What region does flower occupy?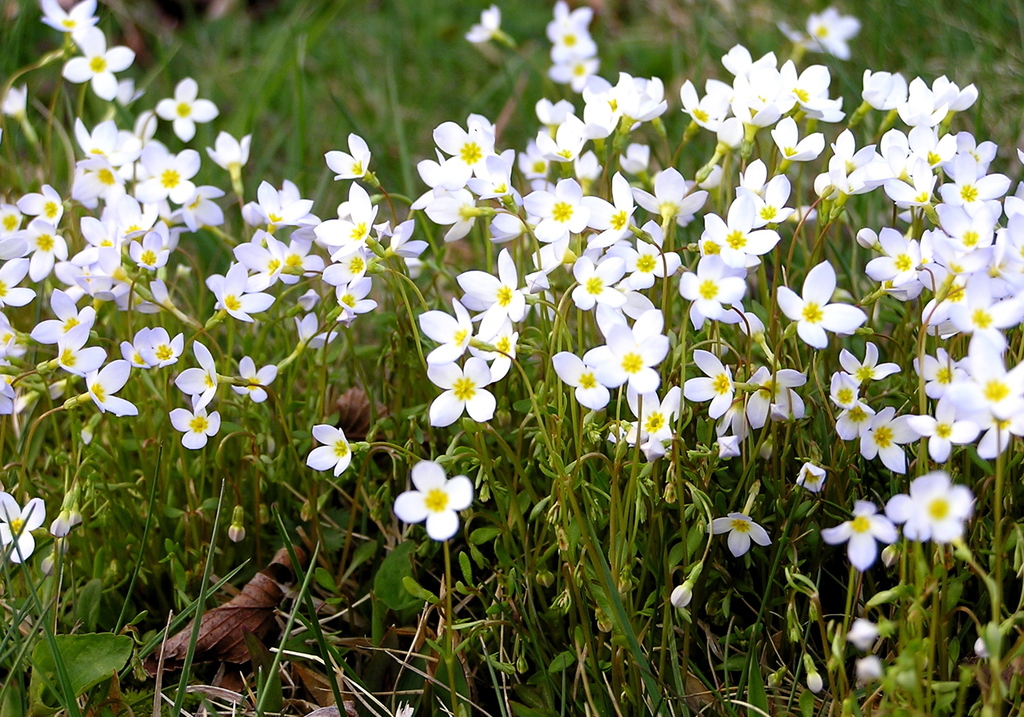
<box>822,498,900,570</box>.
